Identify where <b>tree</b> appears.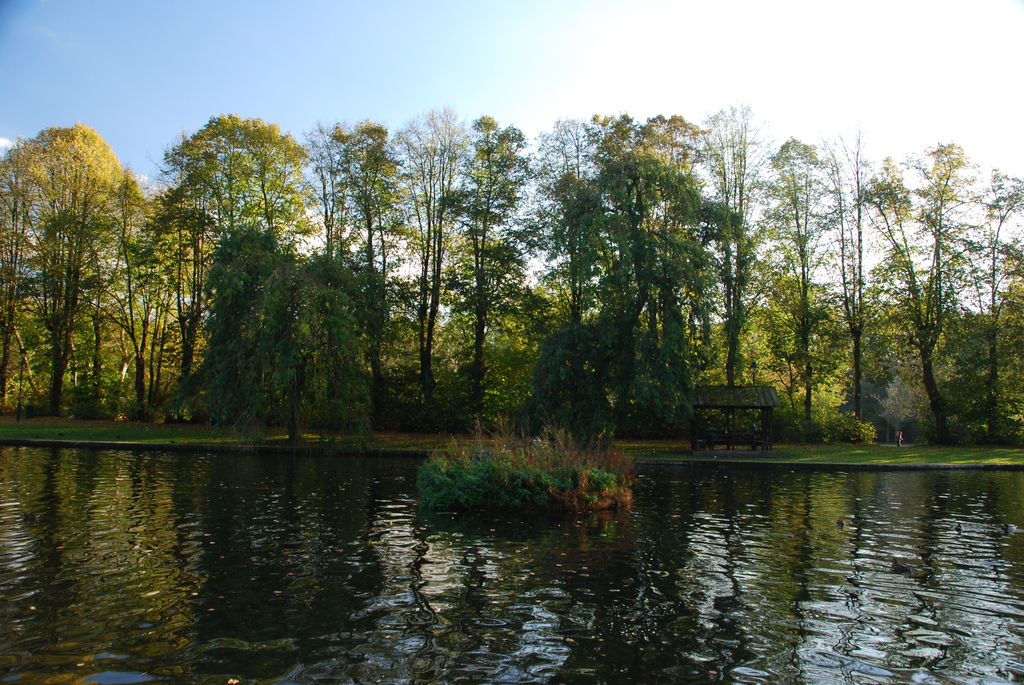
Appears at bbox(433, 109, 536, 429).
